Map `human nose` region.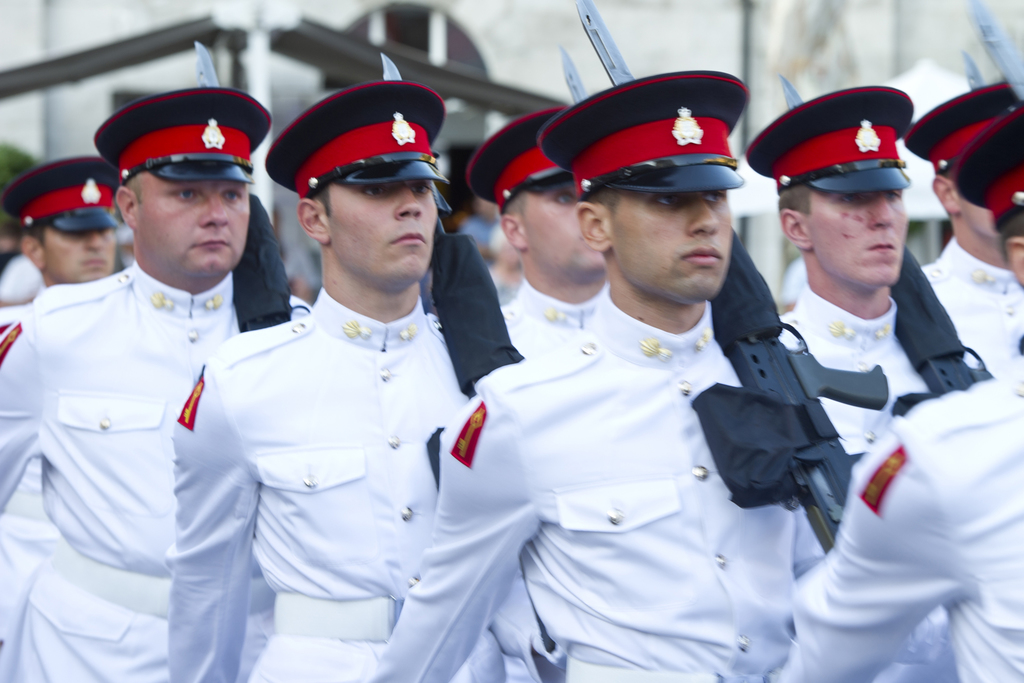
Mapped to (left=82, top=233, right=109, bottom=252).
